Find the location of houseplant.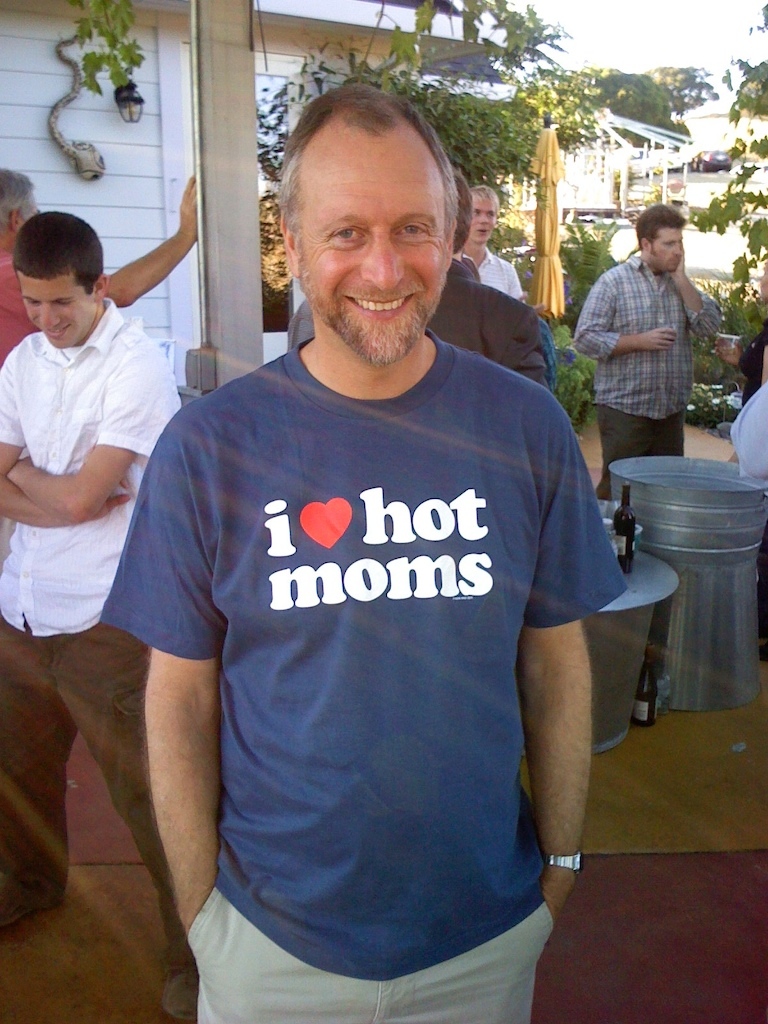
Location: <box>57,0,158,137</box>.
